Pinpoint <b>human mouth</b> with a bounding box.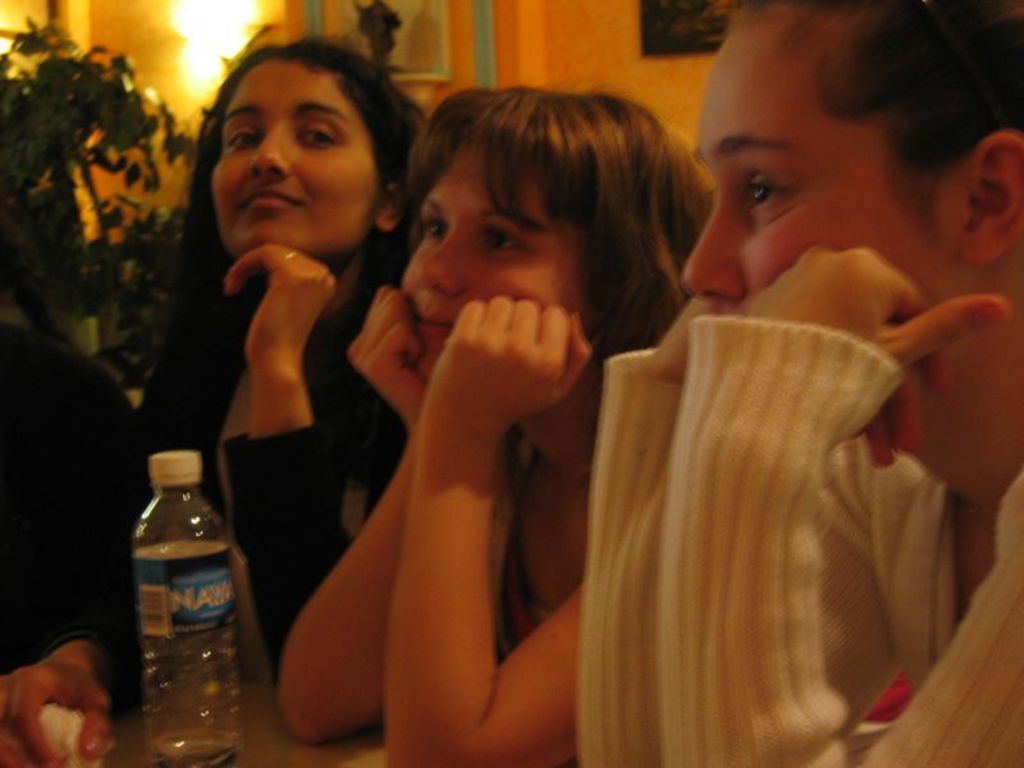
(413,314,451,338).
